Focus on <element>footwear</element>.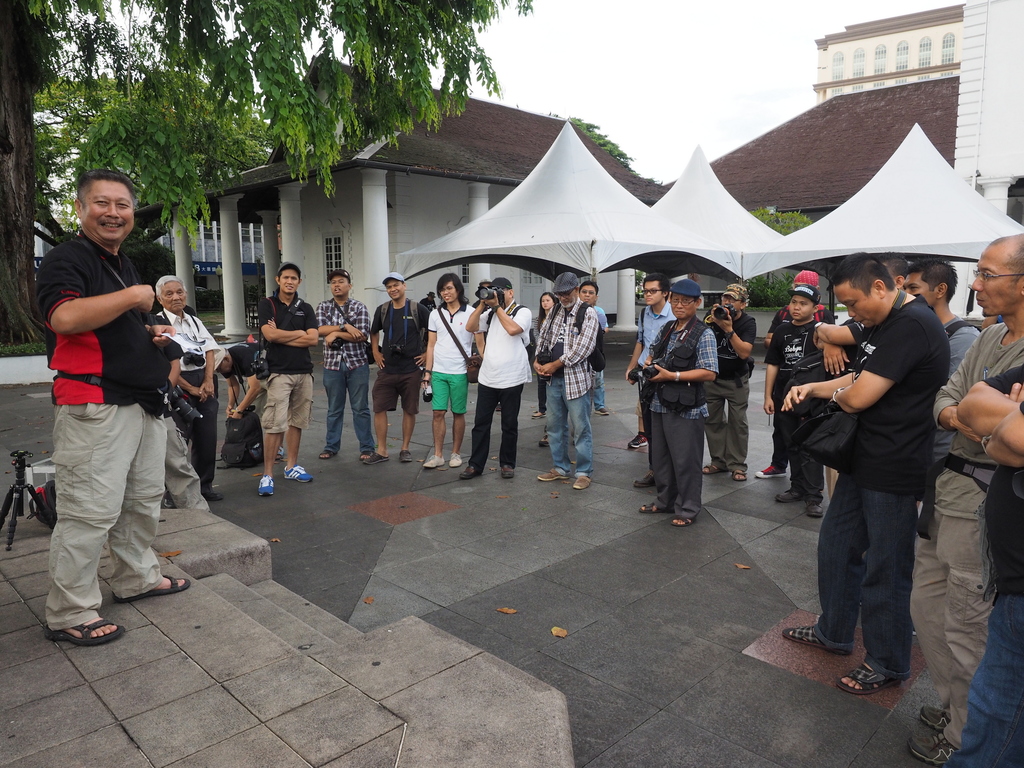
Focused at 836 666 878 693.
